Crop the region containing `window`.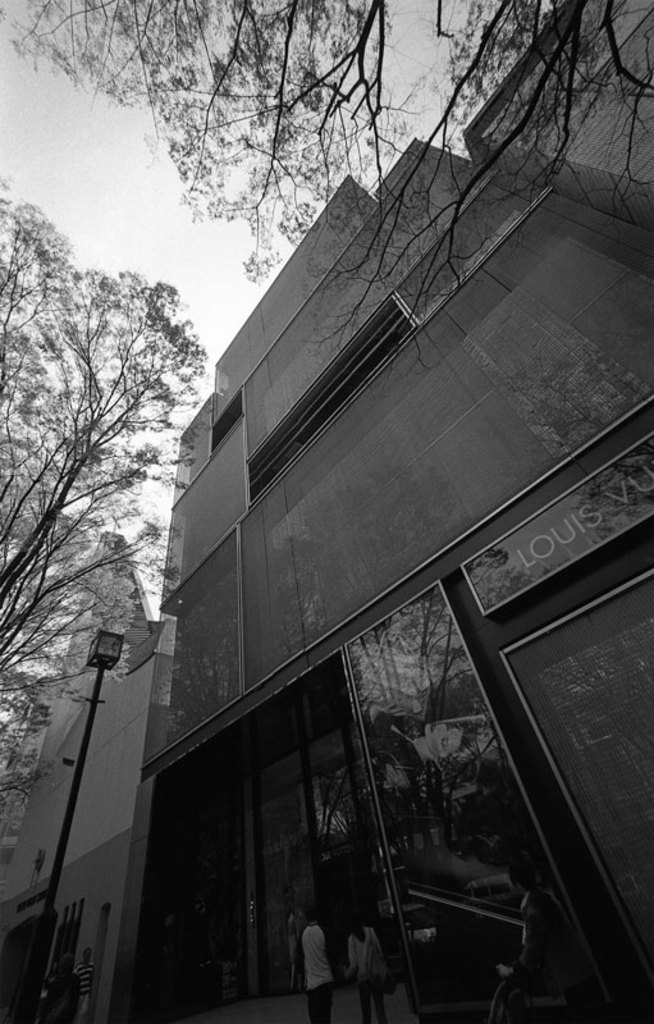
Crop region: <region>244, 189, 653, 685</region>.
